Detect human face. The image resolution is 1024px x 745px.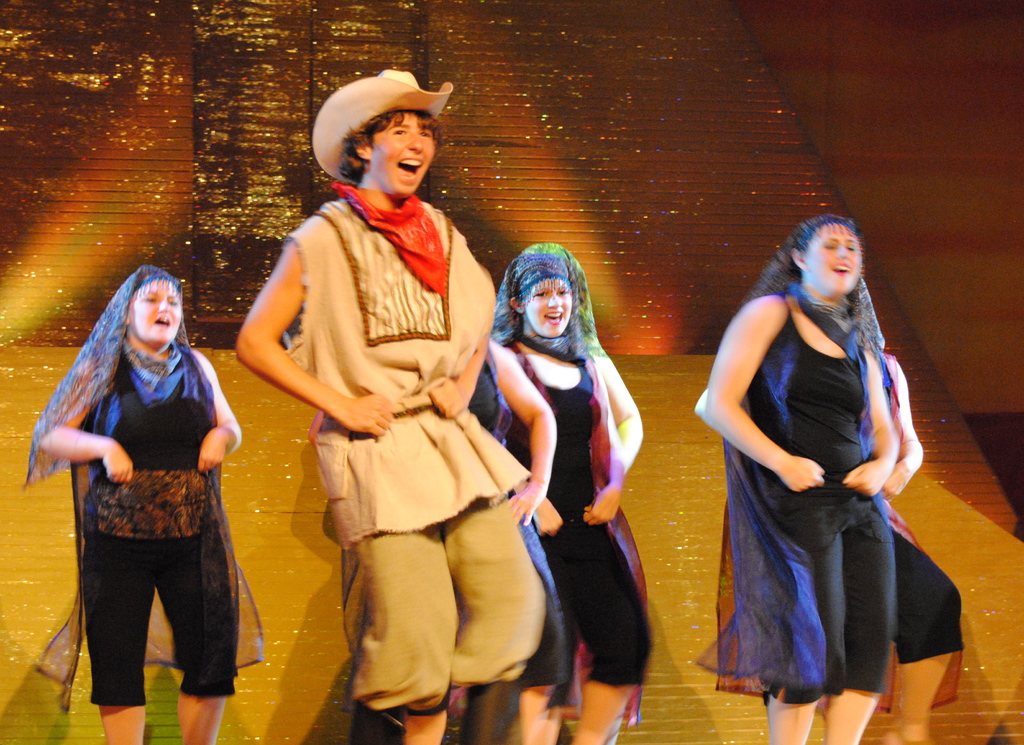
bbox(527, 281, 572, 340).
